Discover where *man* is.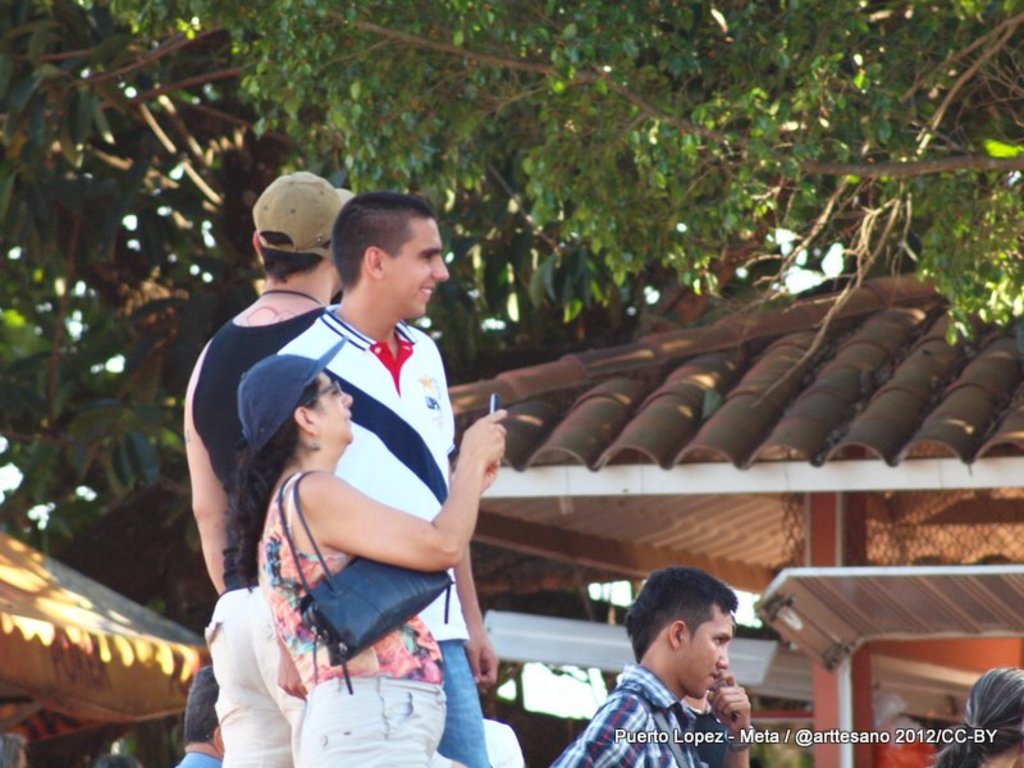
Discovered at rect(179, 664, 221, 767).
